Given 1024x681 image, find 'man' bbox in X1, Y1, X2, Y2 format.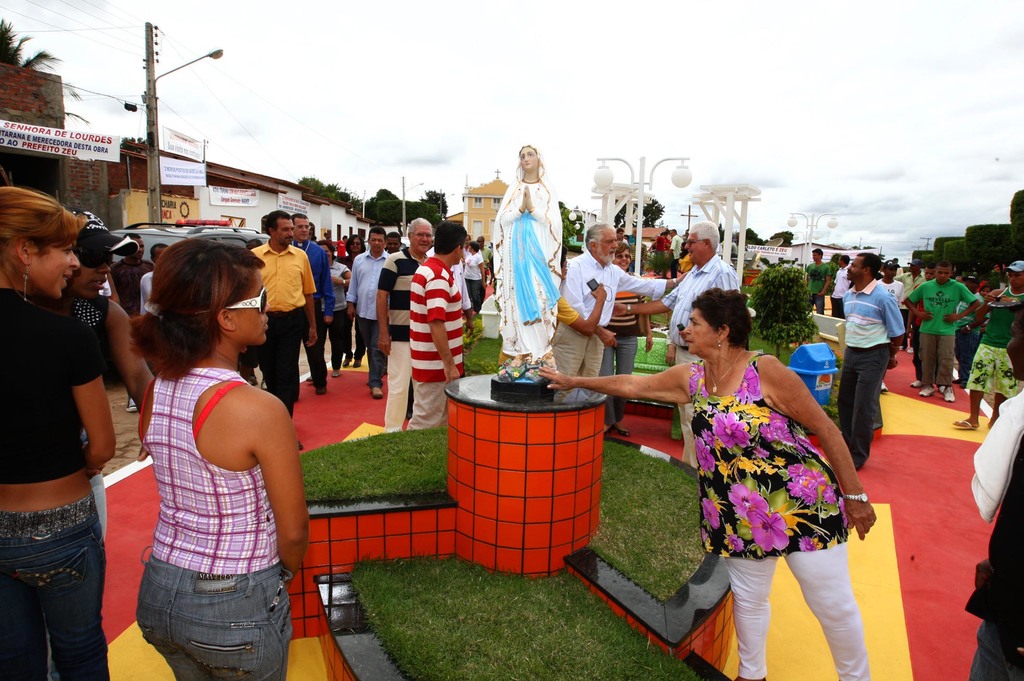
609, 231, 735, 433.
